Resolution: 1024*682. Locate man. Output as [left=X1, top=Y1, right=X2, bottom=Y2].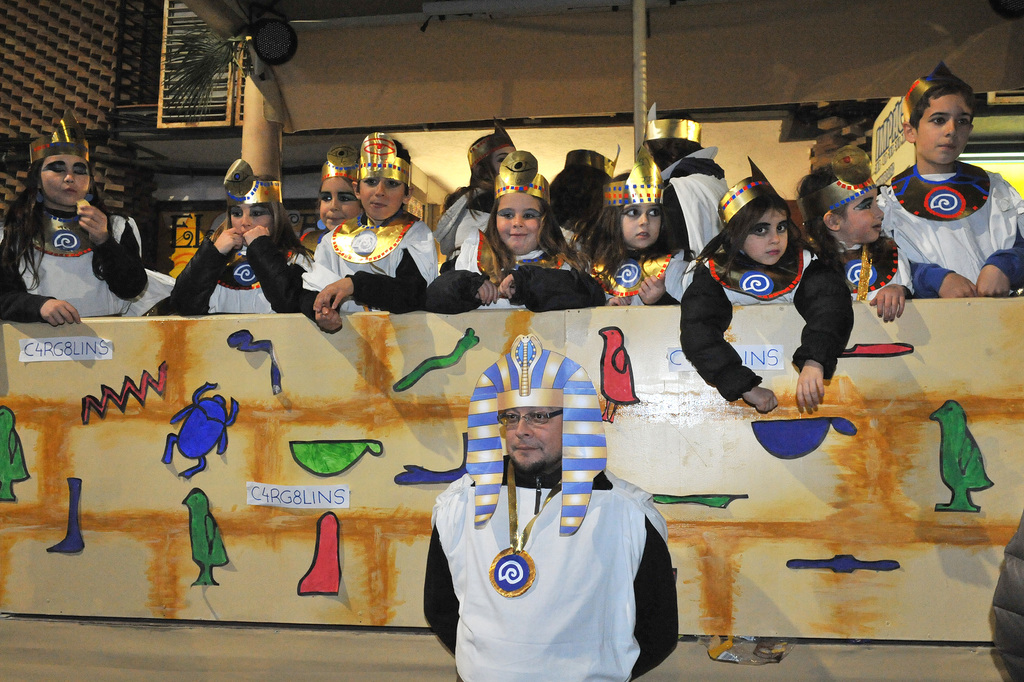
[left=401, top=362, right=689, bottom=668].
